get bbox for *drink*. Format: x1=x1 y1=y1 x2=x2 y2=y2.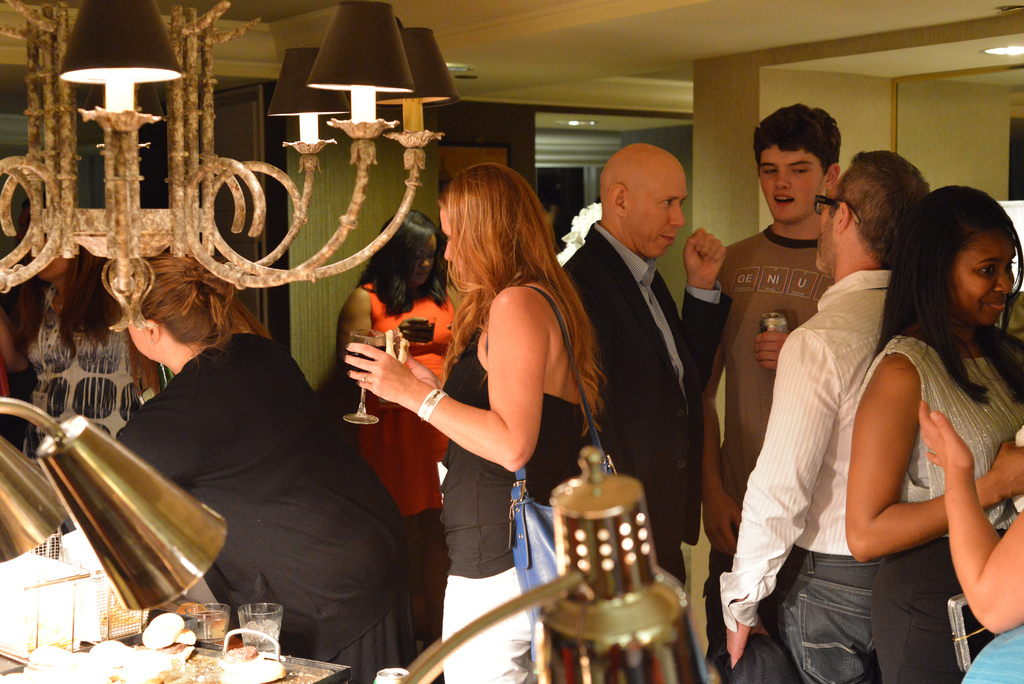
x1=345 y1=350 x2=385 y2=372.
